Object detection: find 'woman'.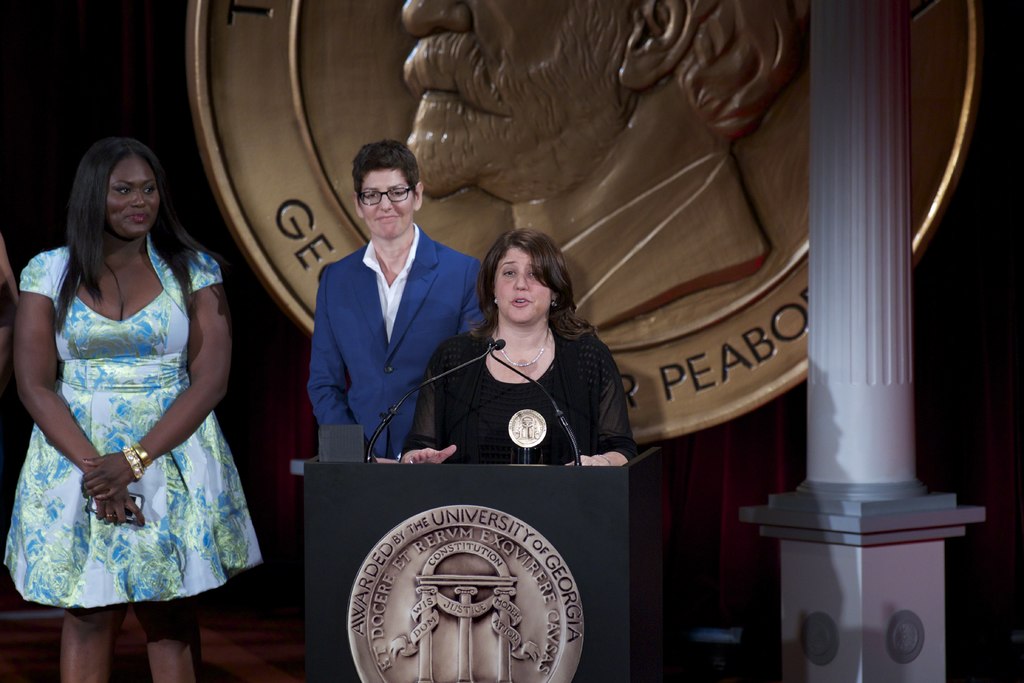
5/136/269/682.
